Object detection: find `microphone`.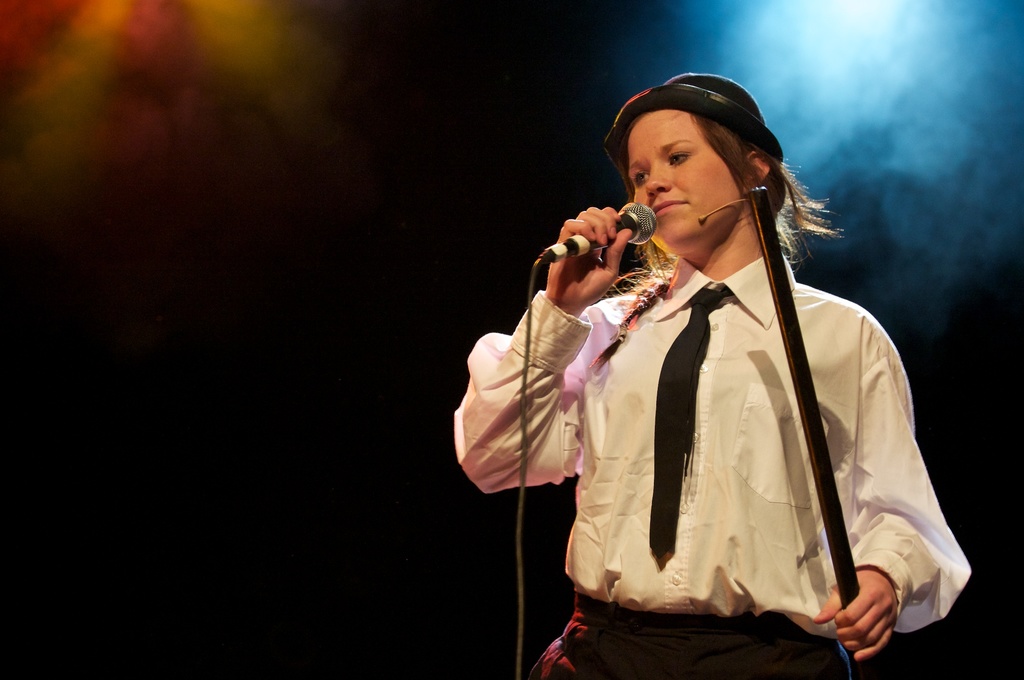
x1=544, y1=201, x2=669, y2=300.
